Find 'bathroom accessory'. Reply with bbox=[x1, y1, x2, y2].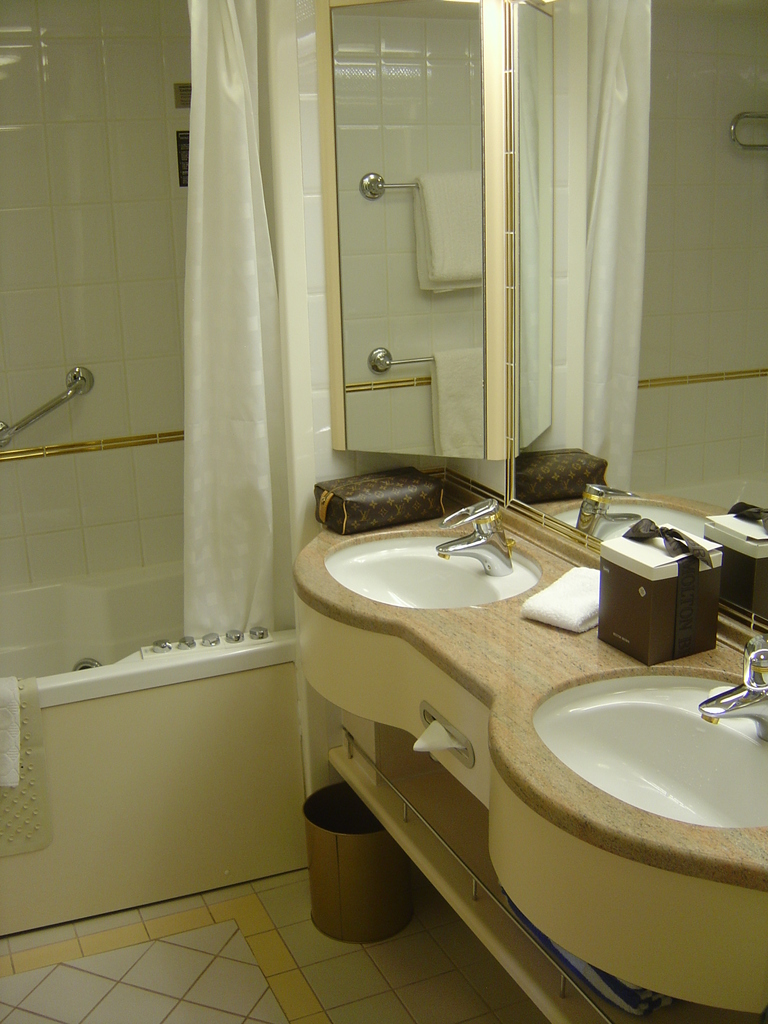
bbox=[2, 557, 310, 937].
